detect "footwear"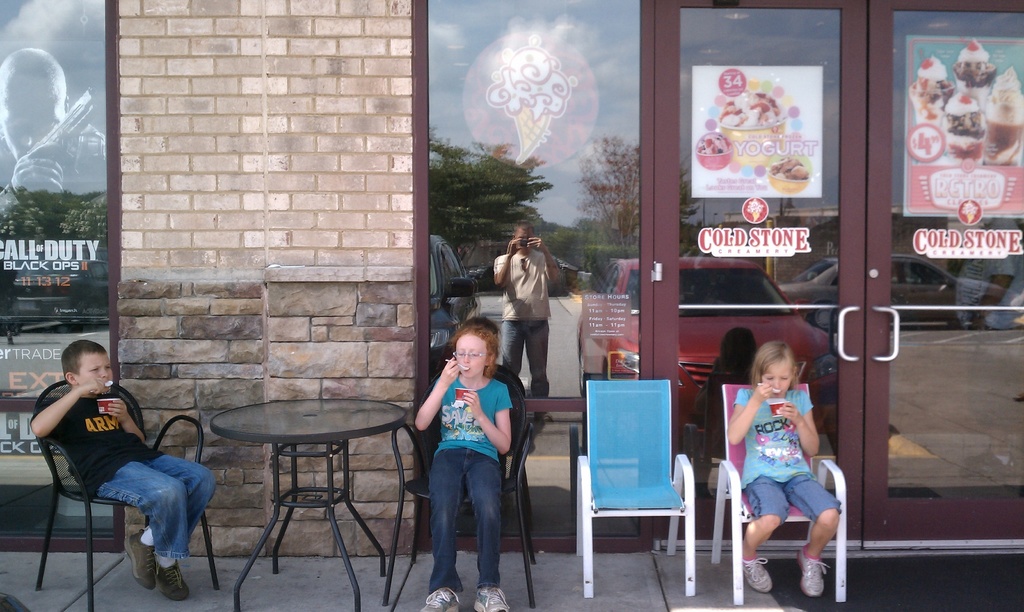
bbox=[794, 547, 829, 597]
